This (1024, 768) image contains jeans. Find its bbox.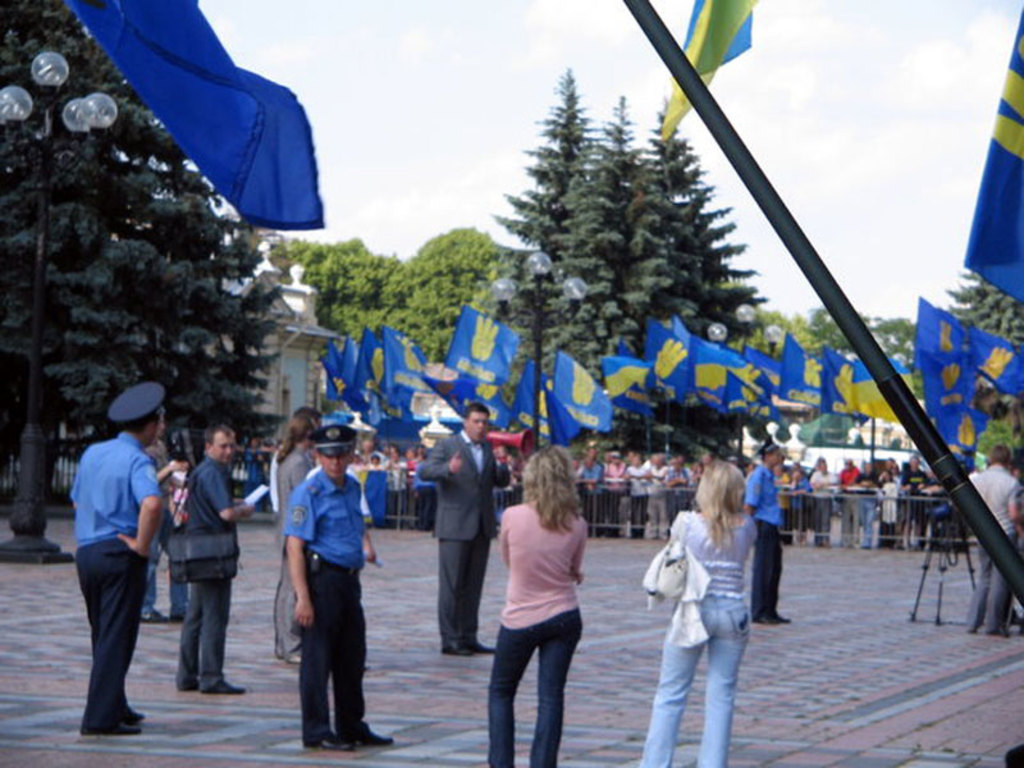
Rect(477, 620, 582, 755).
